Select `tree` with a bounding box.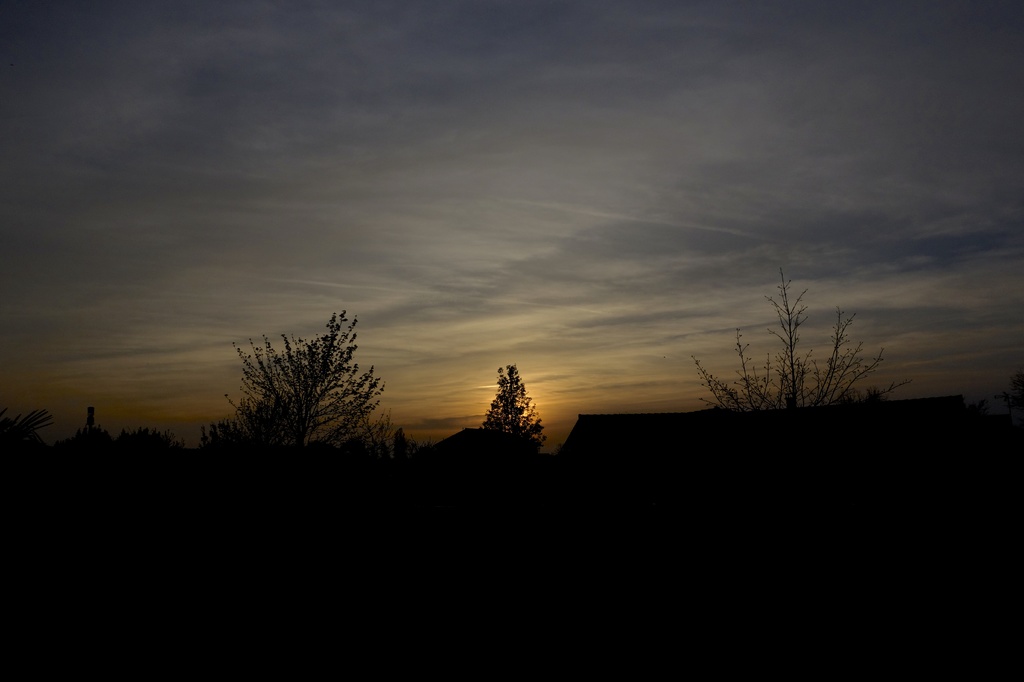
477:361:551:445.
